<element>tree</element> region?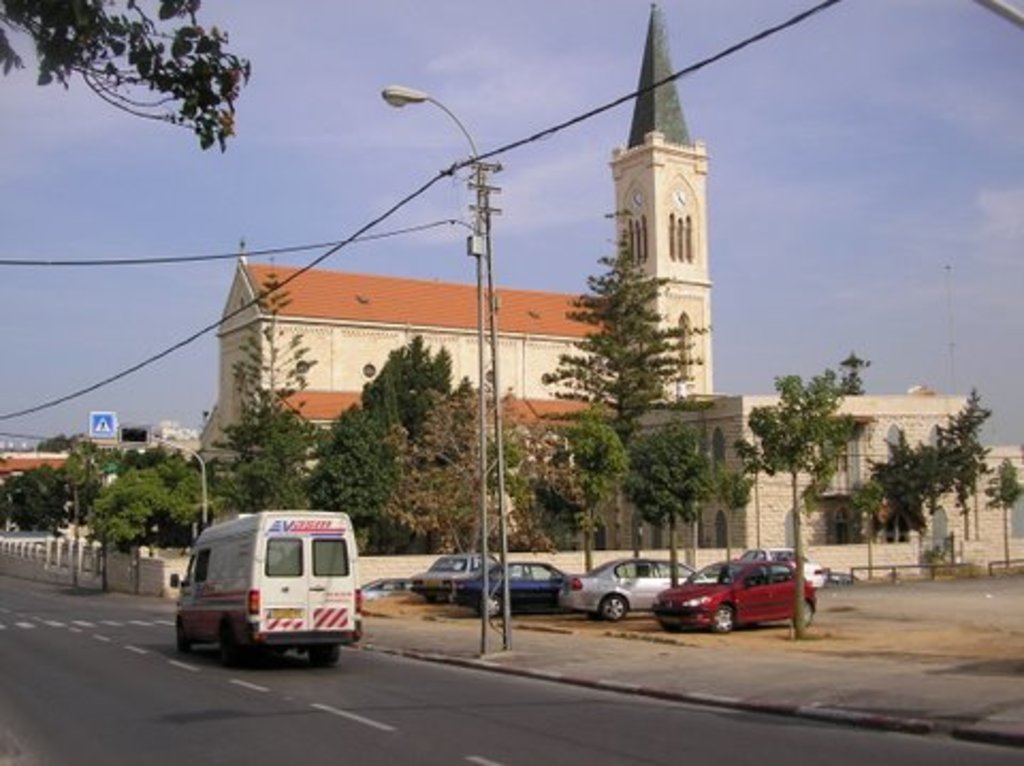
BBox(627, 425, 725, 593)
